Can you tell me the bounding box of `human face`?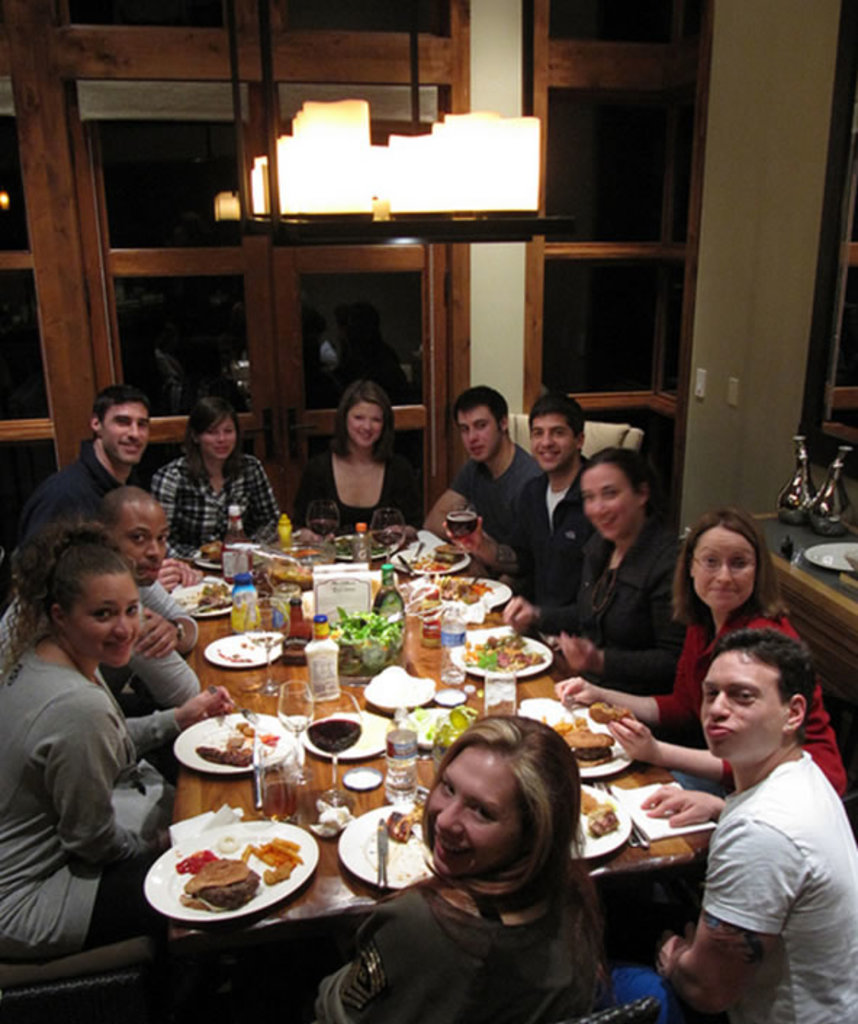
199, 414, 235, 458.
